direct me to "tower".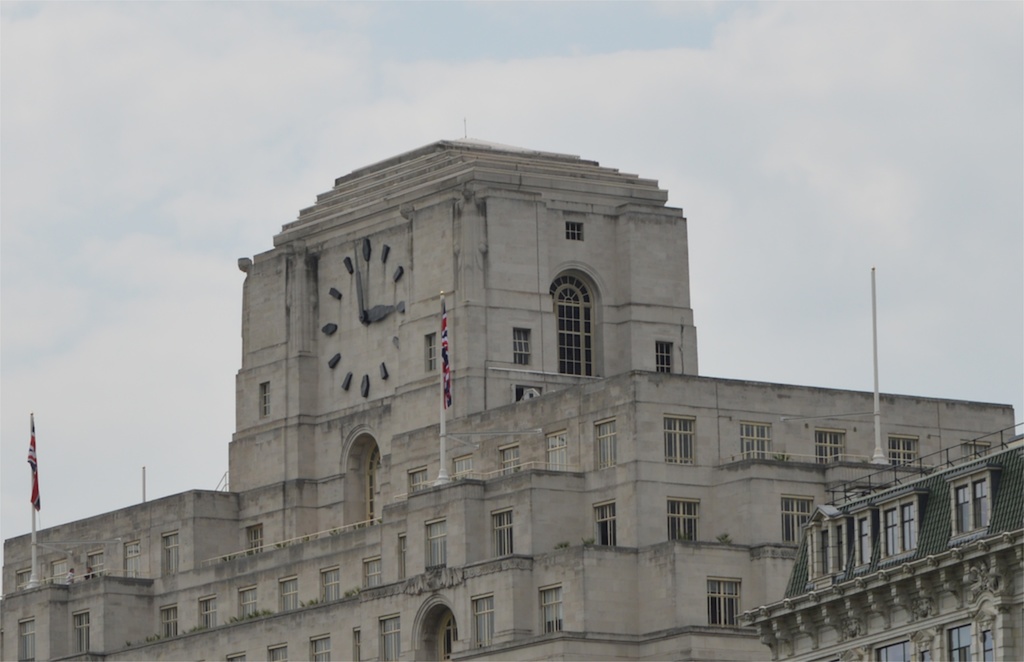
Direction: left=0, top=109, right=1023, bottom=661.
